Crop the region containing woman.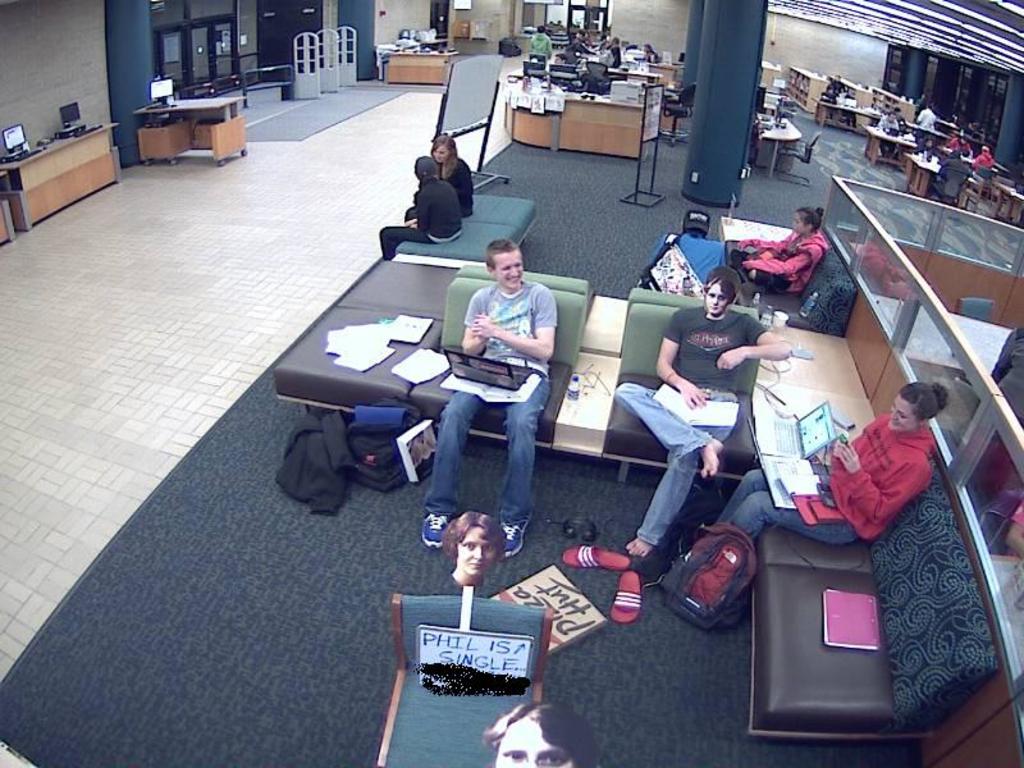
Crop region: [left=705, top=380, right=948, bottom=562].
